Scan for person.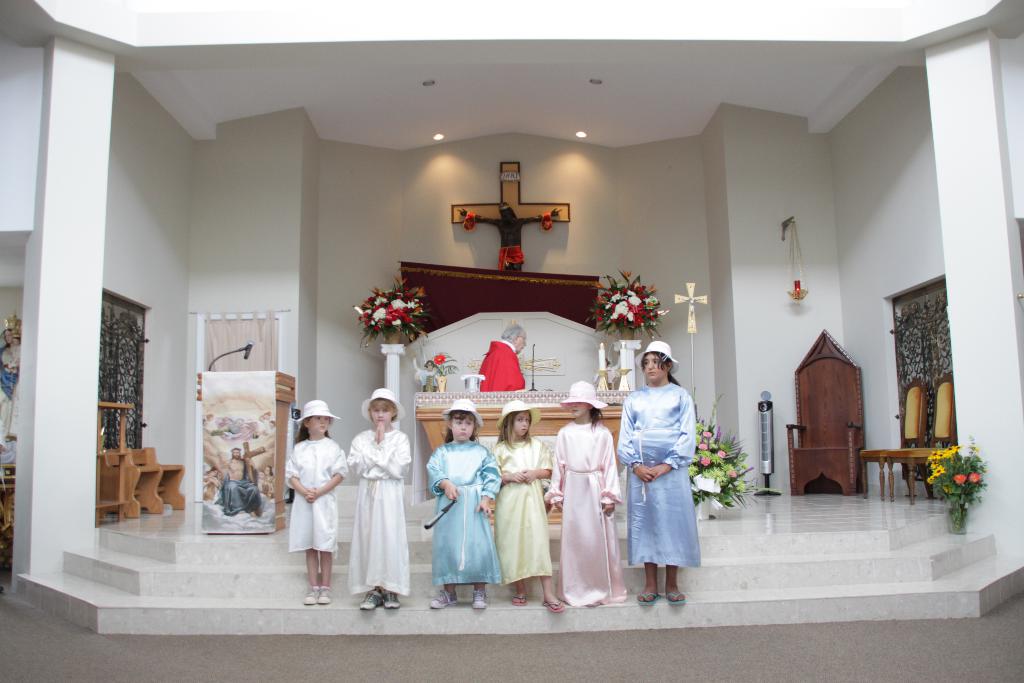
Scan result: <box>425,396,504,610</box>.
